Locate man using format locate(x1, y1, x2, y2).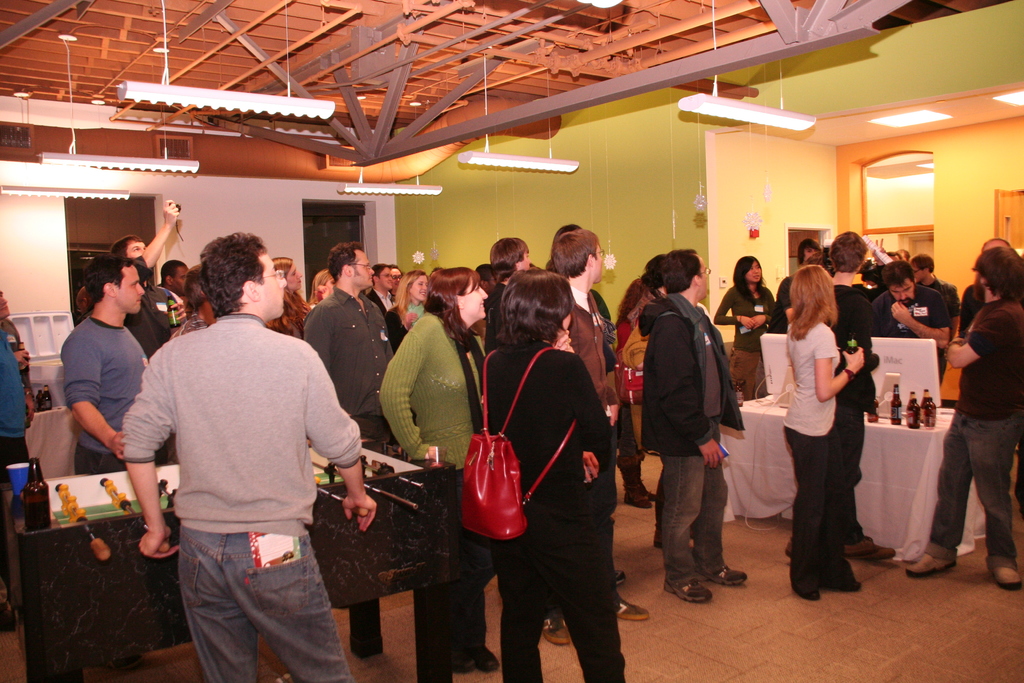
locate(302, 237, 397, 427).
